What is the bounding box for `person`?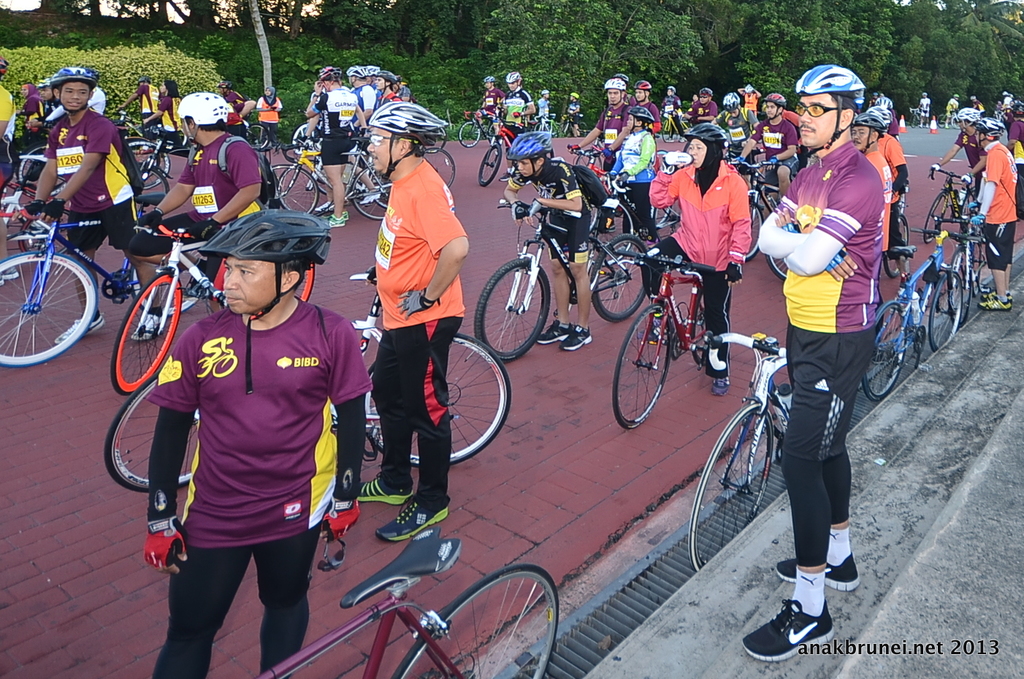
region(601, 103, 657, 246).
